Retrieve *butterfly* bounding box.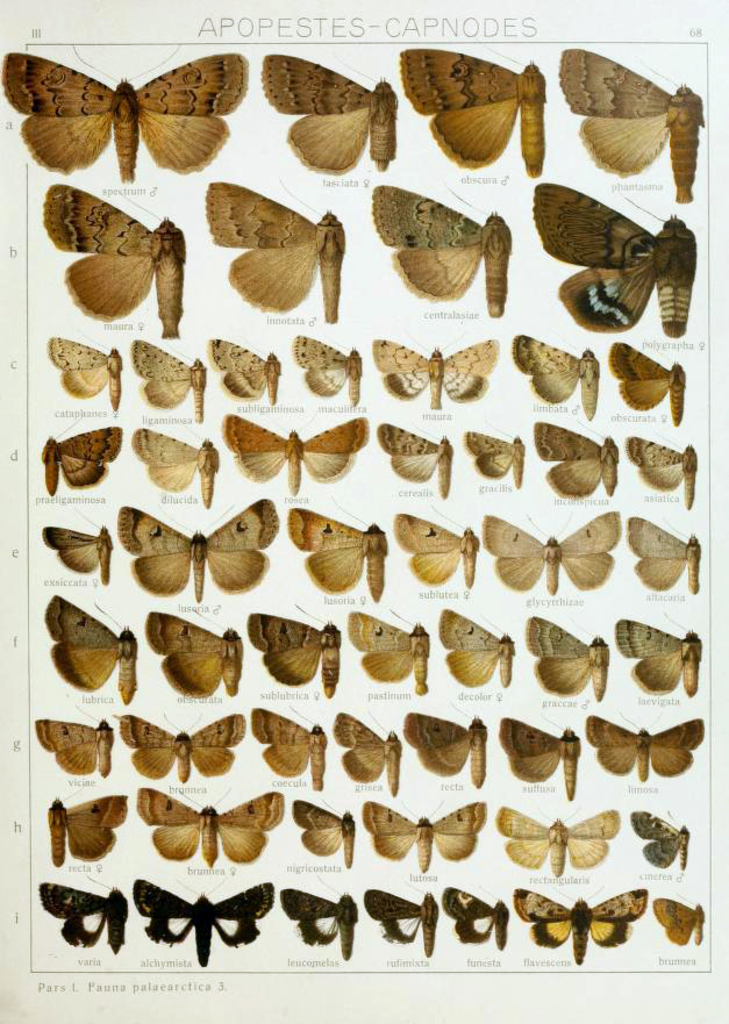
Bounding box: [x1=378, y1=422, x2=448, y2=501].
